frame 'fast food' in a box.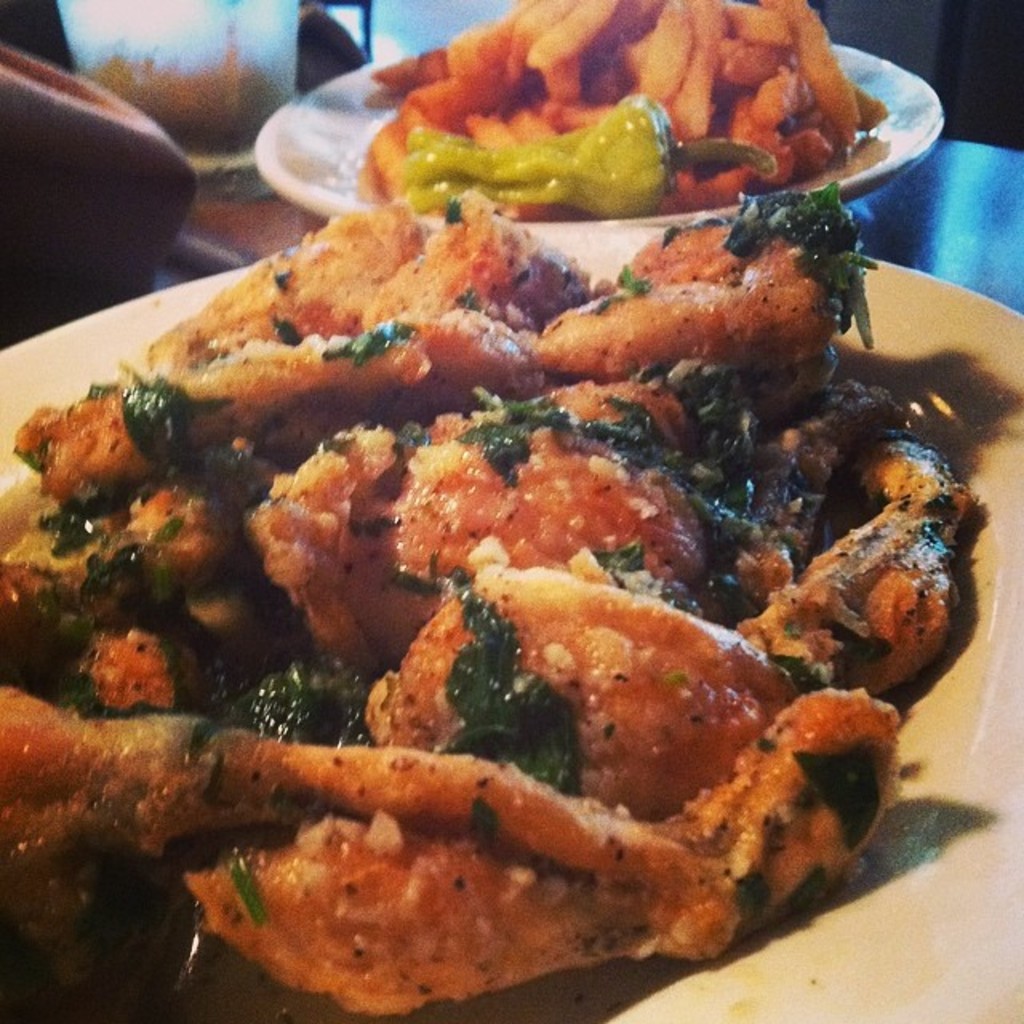
x1=14, y1=85, x2=986, y2=987.
